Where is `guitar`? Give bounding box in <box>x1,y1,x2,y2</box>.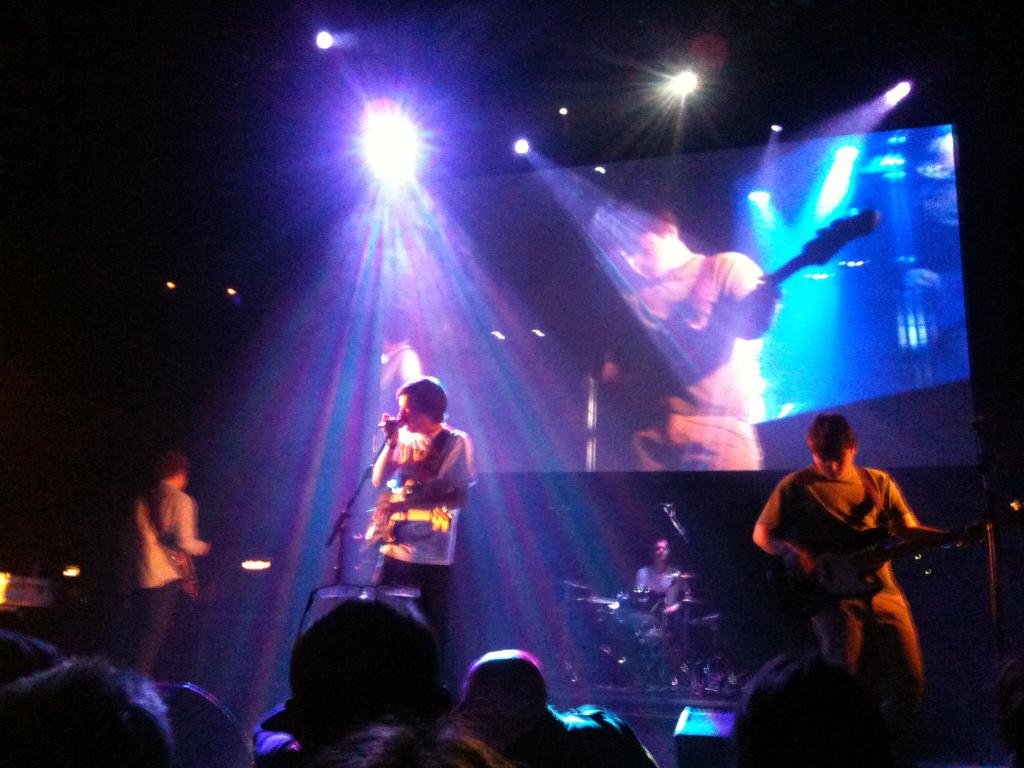
<box>762,499,1023,621</box>.
